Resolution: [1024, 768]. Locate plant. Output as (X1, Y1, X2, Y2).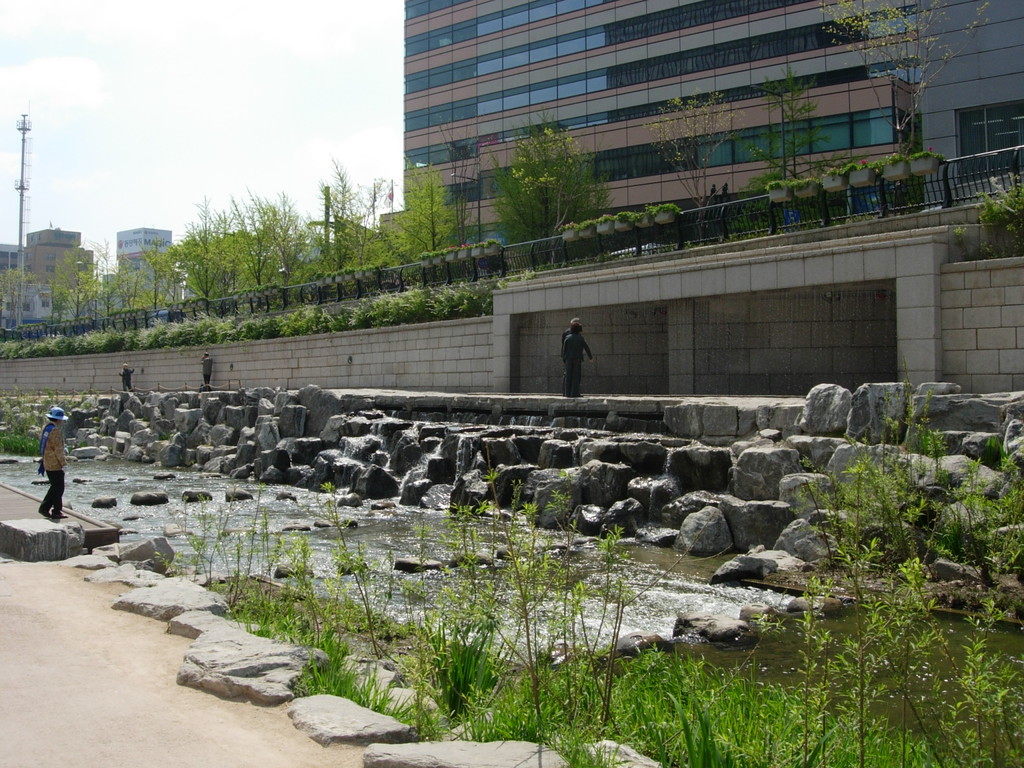
(616, 211, 646, 223).
